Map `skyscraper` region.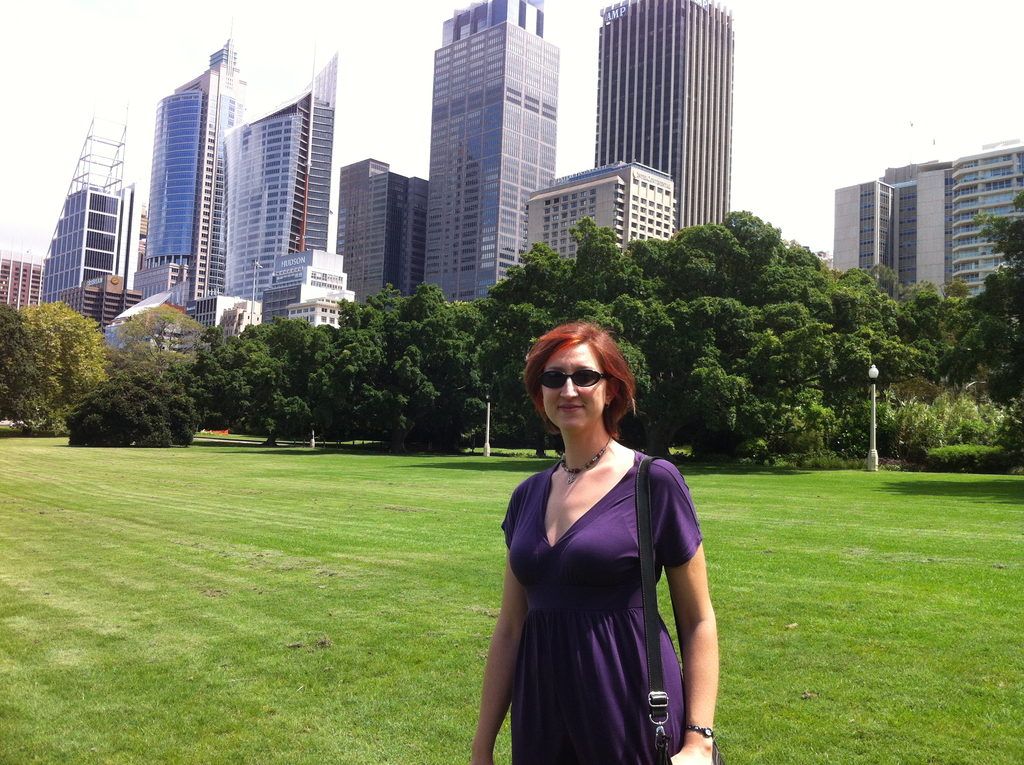
Mapped to 592/0/735/246.
